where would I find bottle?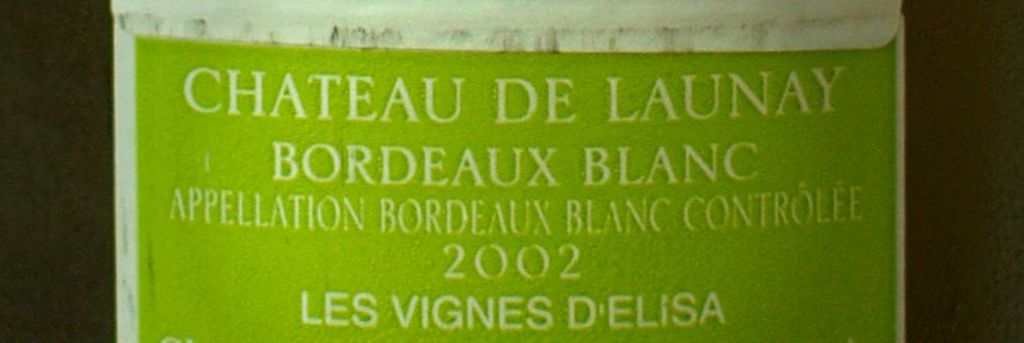
At pyautogui.locateOnScreen(0, 0, 1023, 342).
